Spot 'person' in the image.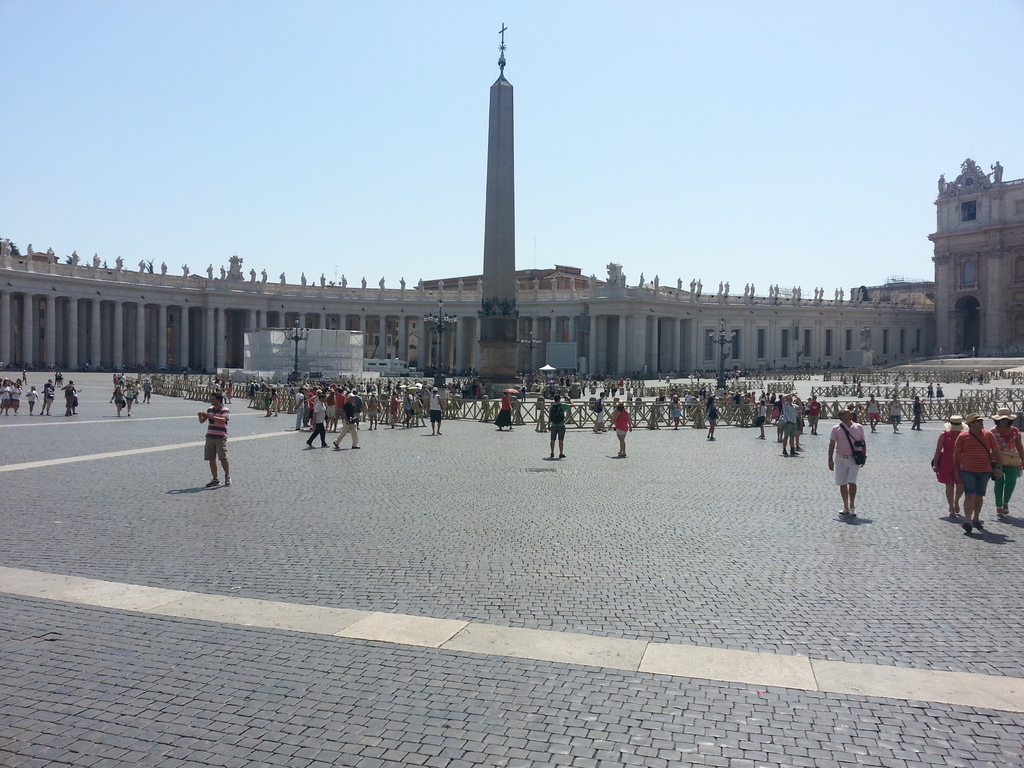
'person' found at region(652, 272, 659, 287).
